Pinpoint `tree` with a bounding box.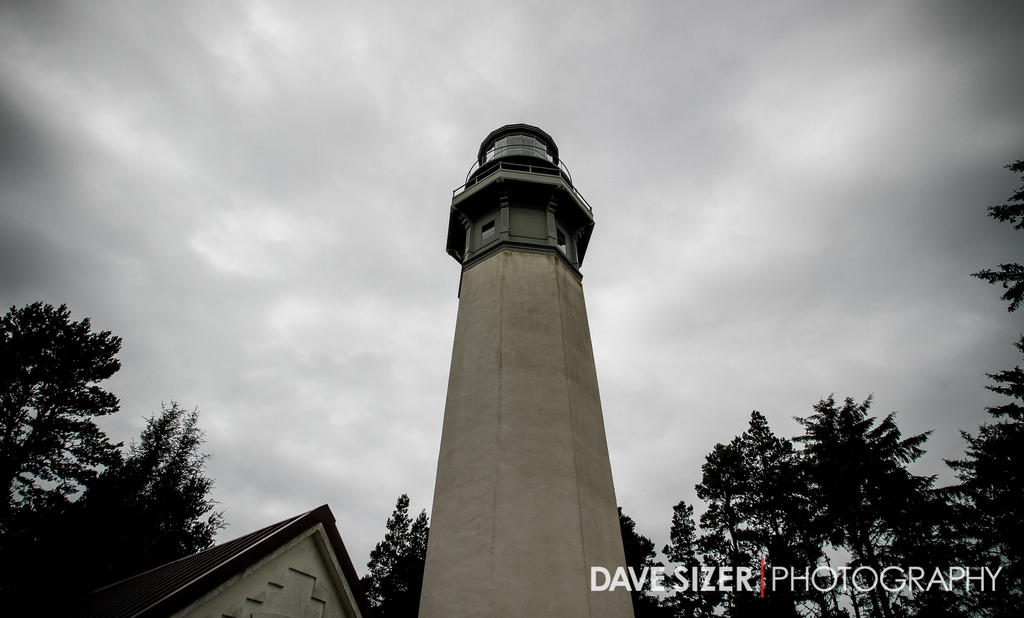
[x1=787, y1=391, x2=929, y2=617].
